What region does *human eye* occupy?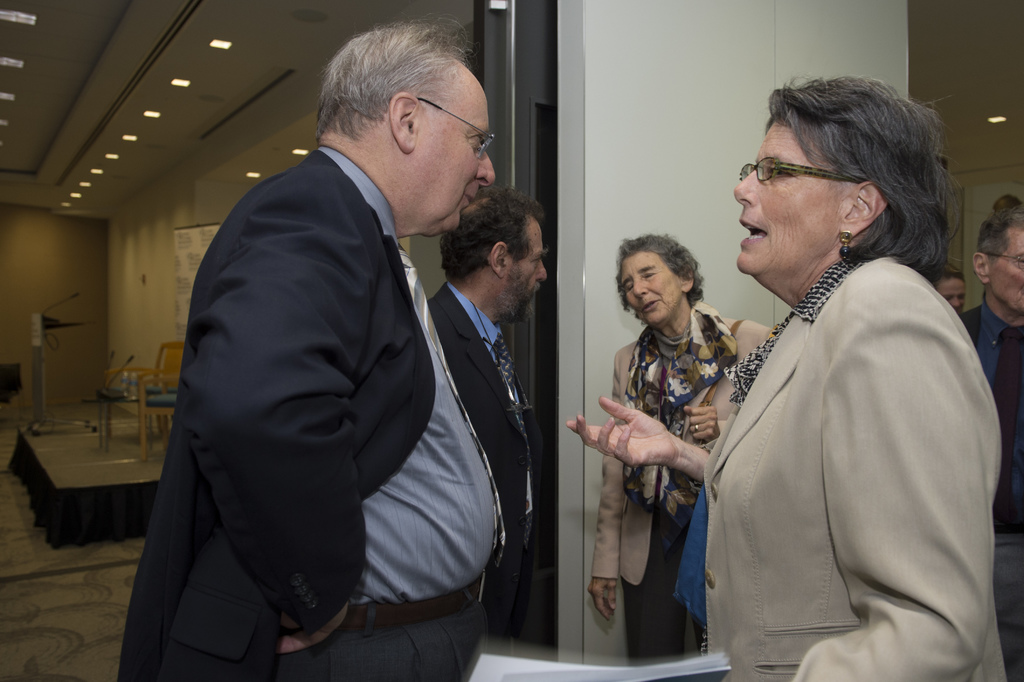
rect(464, 129, 484, 161).
